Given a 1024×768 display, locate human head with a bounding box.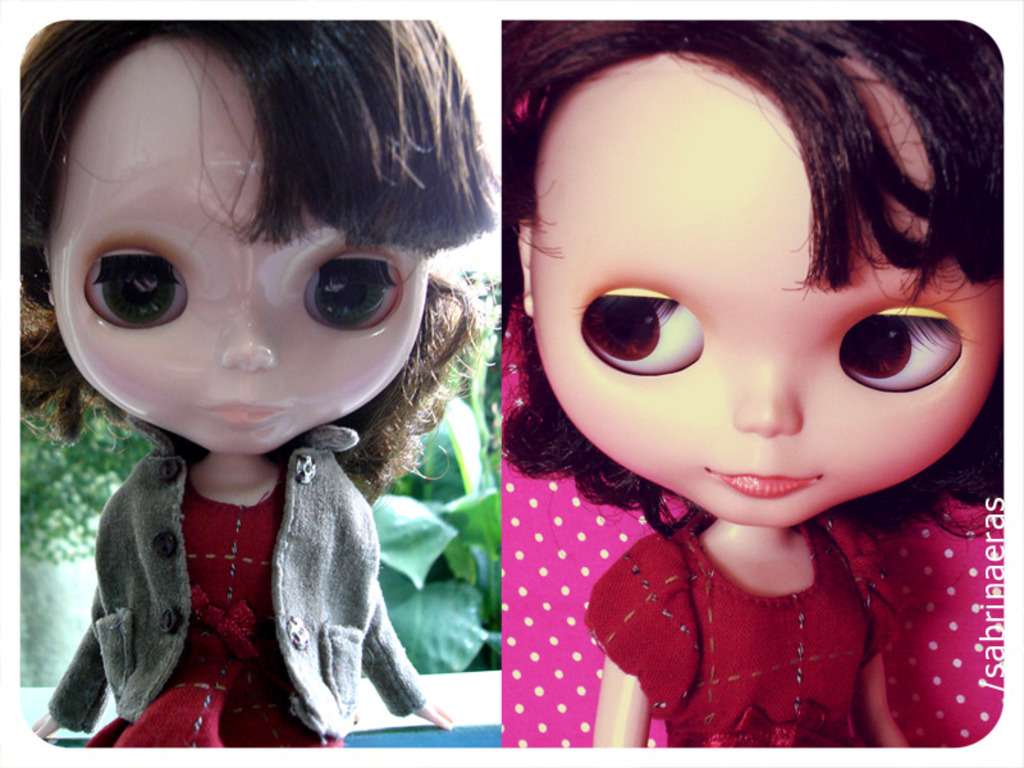
Located: {"left": 502, "top": 18, "right": 1001, "bottom": 529}.
